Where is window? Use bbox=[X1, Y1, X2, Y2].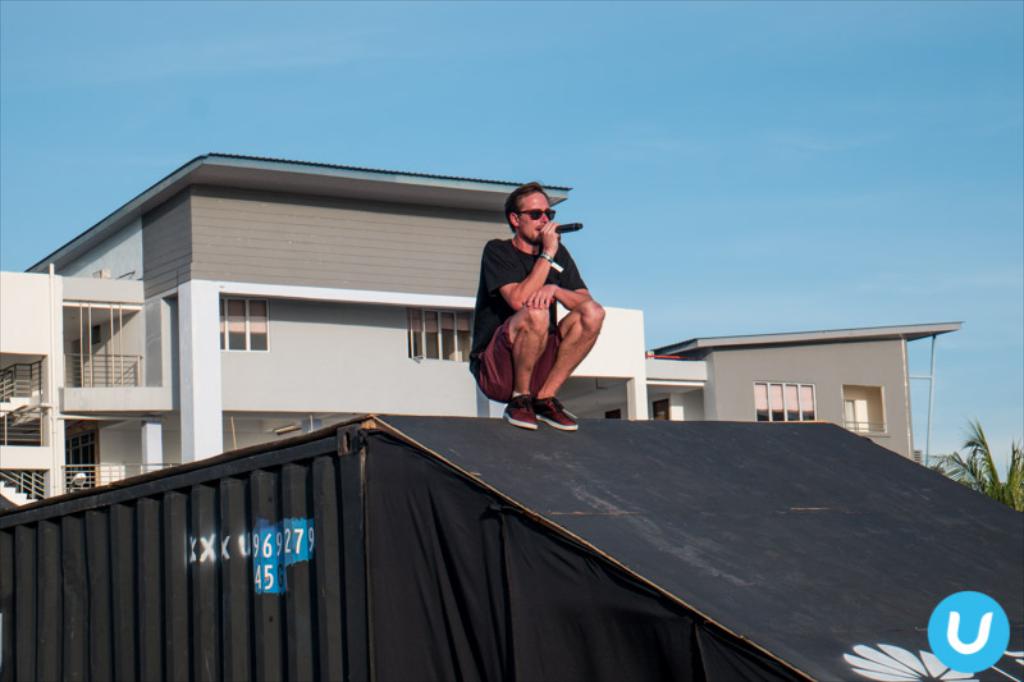
bbox=[6, 351, 51, 452].
